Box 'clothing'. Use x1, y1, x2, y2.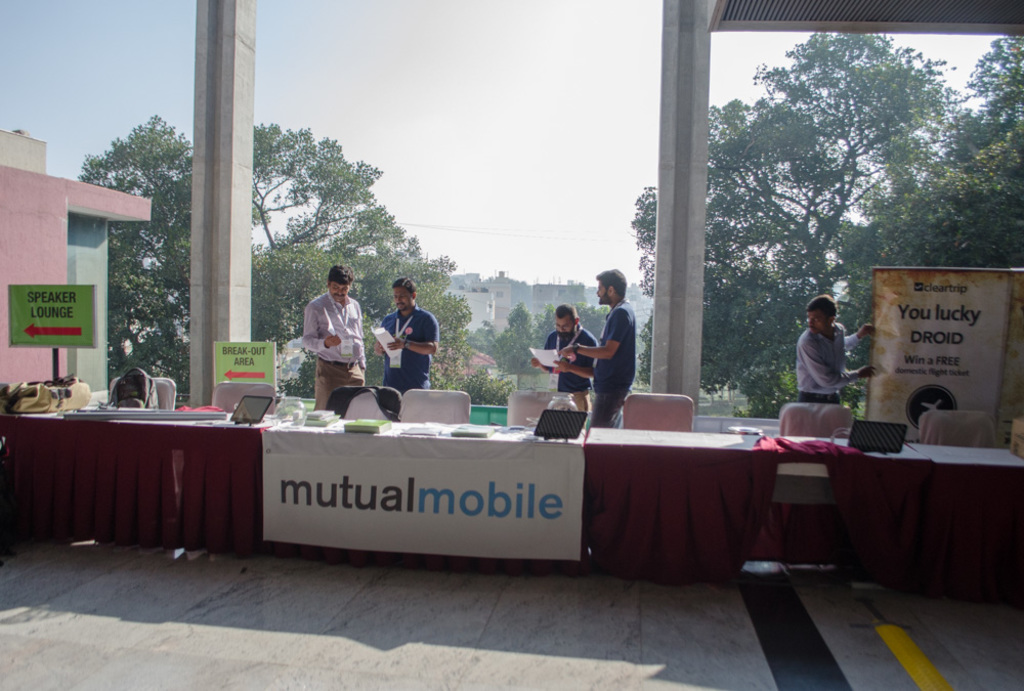
377, 307, 440, 399.
